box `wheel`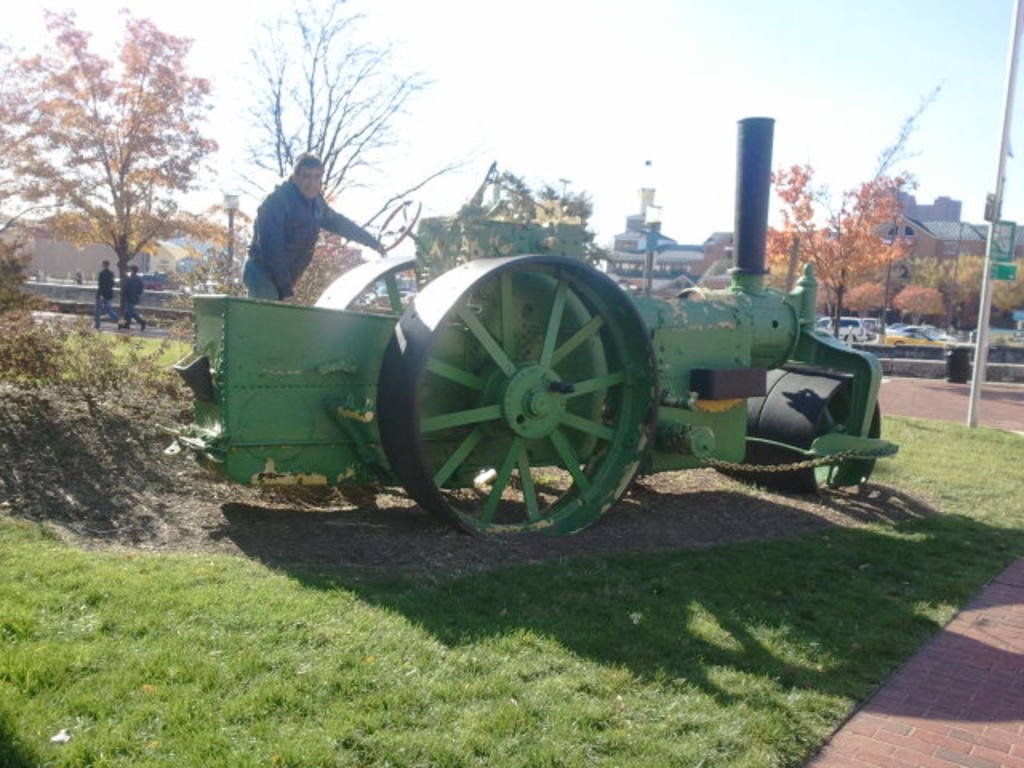
l=317, t=258, r=502, b=515
